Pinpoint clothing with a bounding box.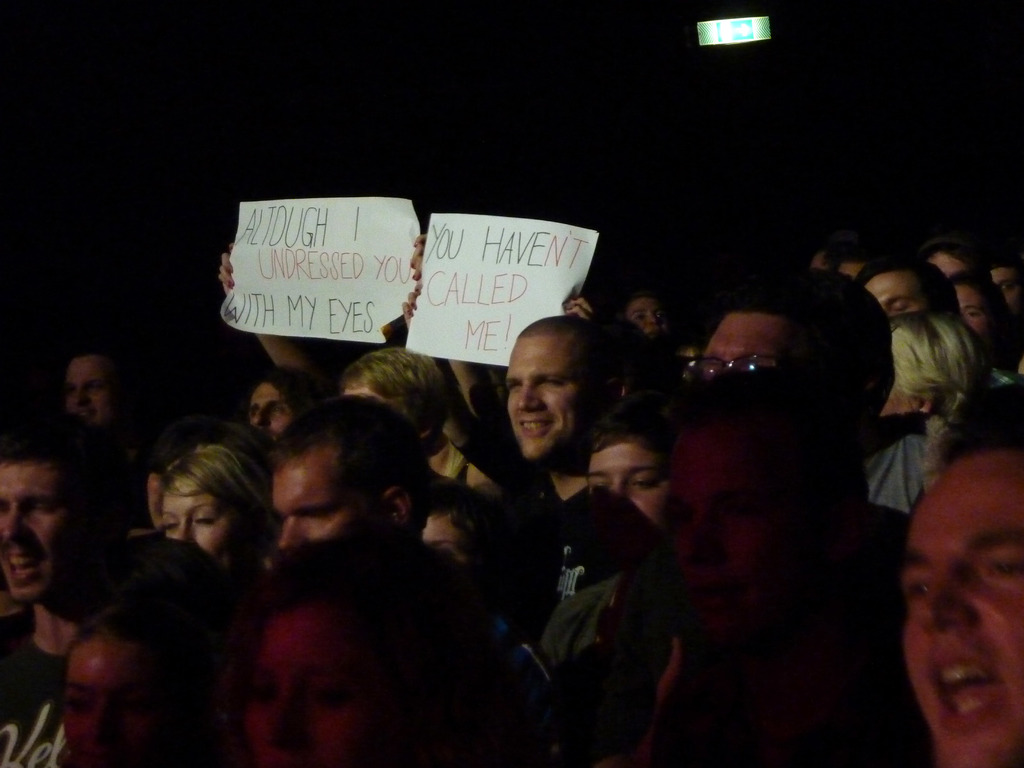
(872,420,935,508).
